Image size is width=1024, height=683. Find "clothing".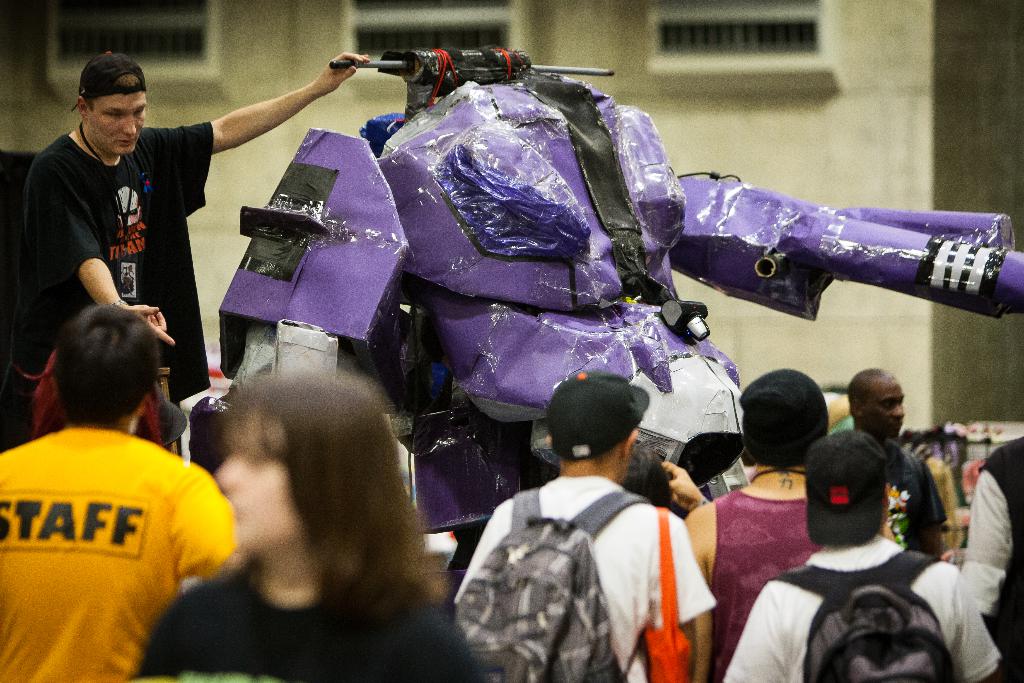
crop(2, 118, 214, 446).
